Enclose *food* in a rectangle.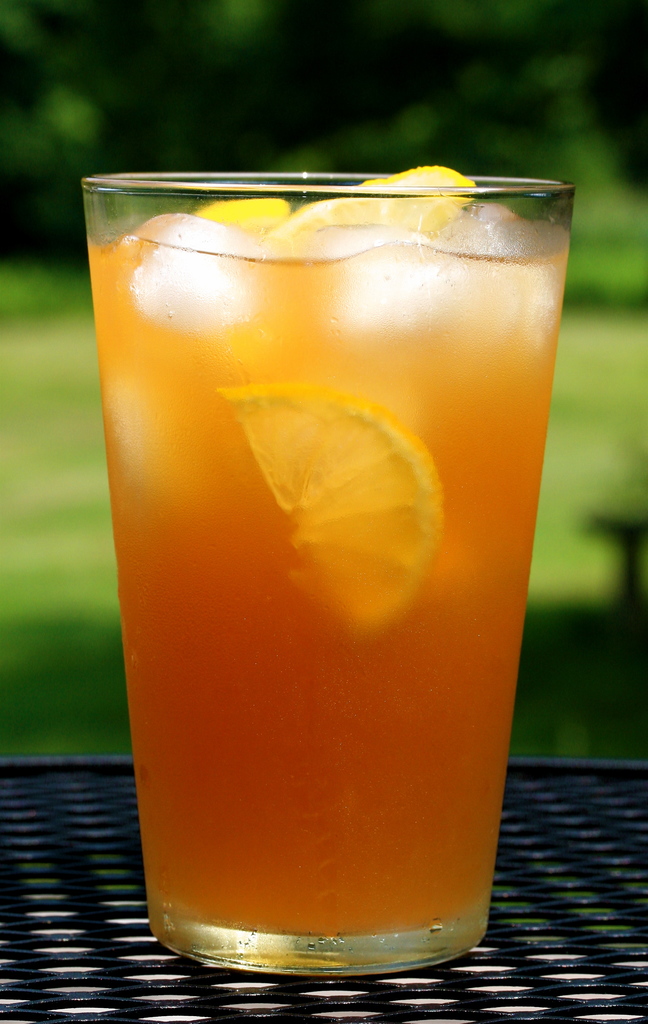
x1=224 y1=384 x2=464 y2=634.
